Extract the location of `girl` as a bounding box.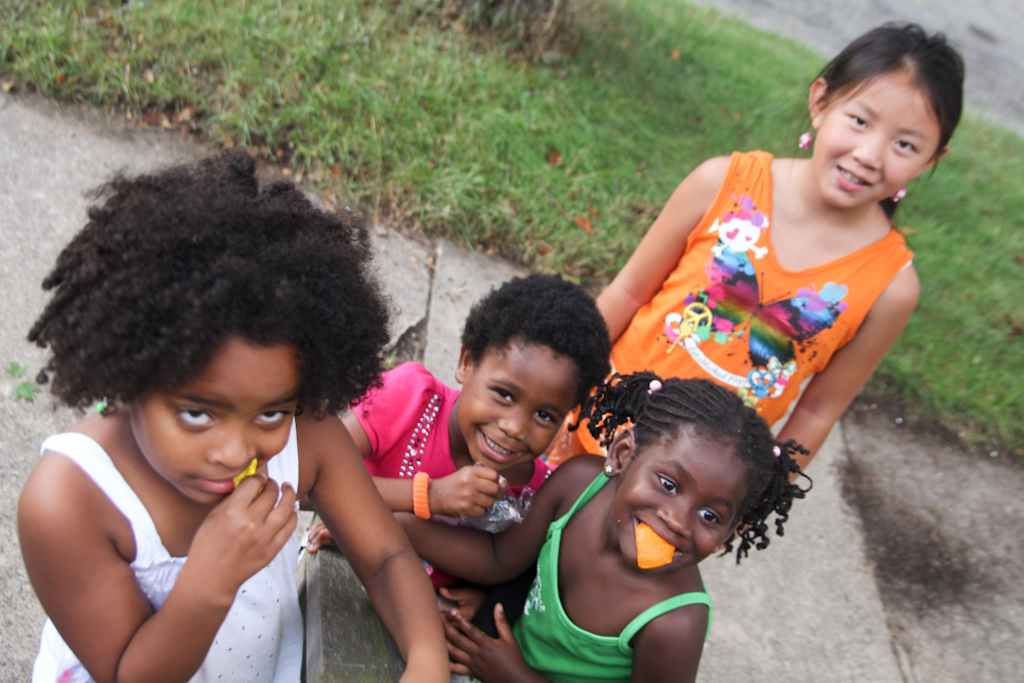
(left=345, top=270, right=614, bottom=621).
